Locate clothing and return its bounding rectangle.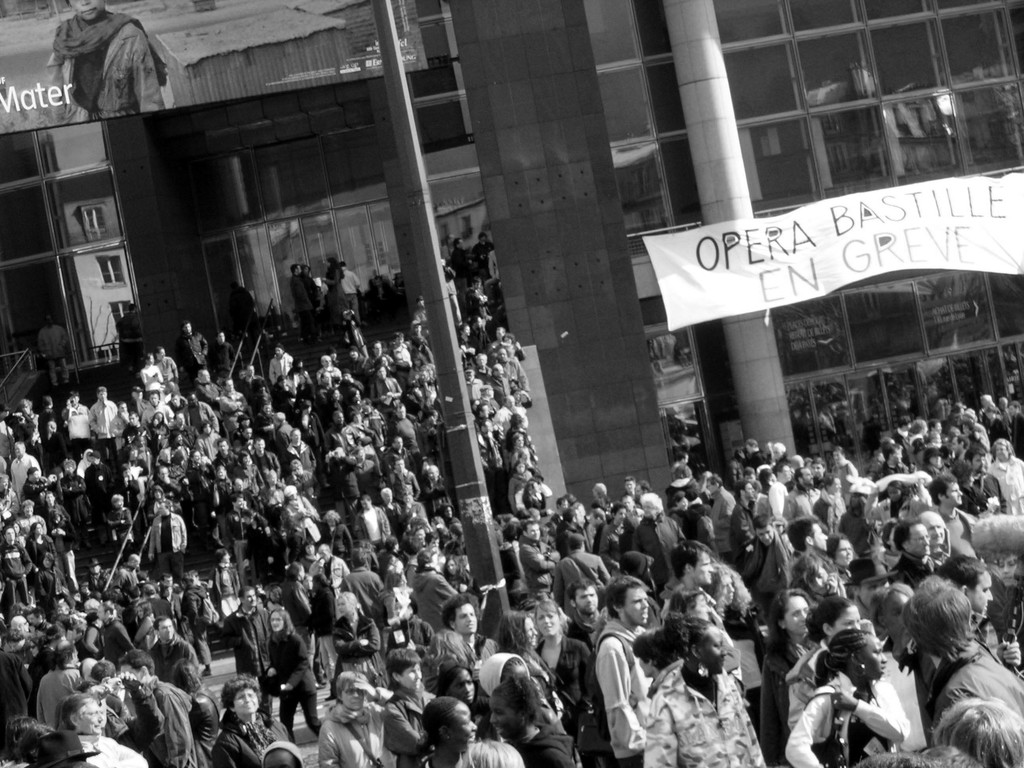
Rect(785, 669, 908, 767).
